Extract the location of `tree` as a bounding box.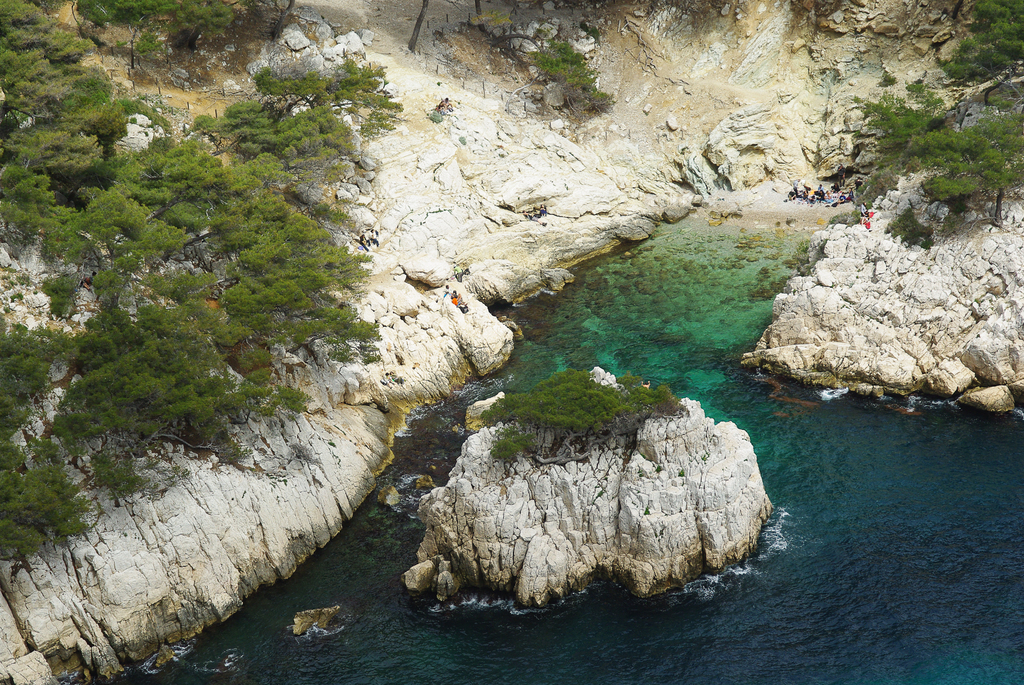
540:46:613:111.
